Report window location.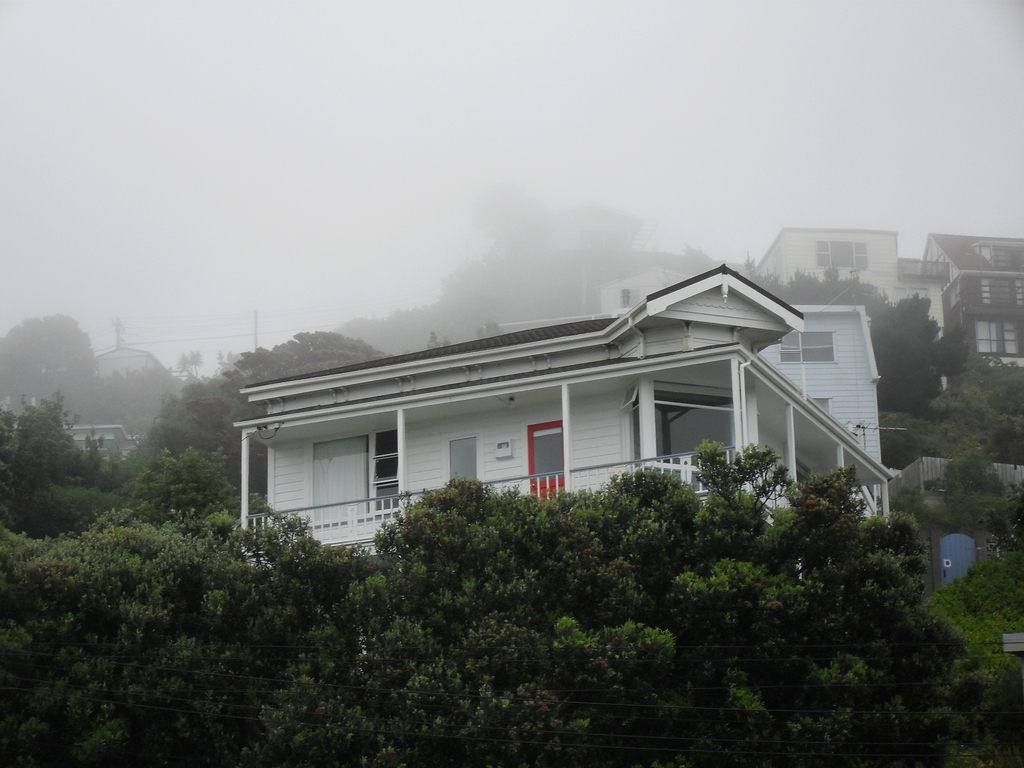
Report: select_region(340, 431, 404, 534).
